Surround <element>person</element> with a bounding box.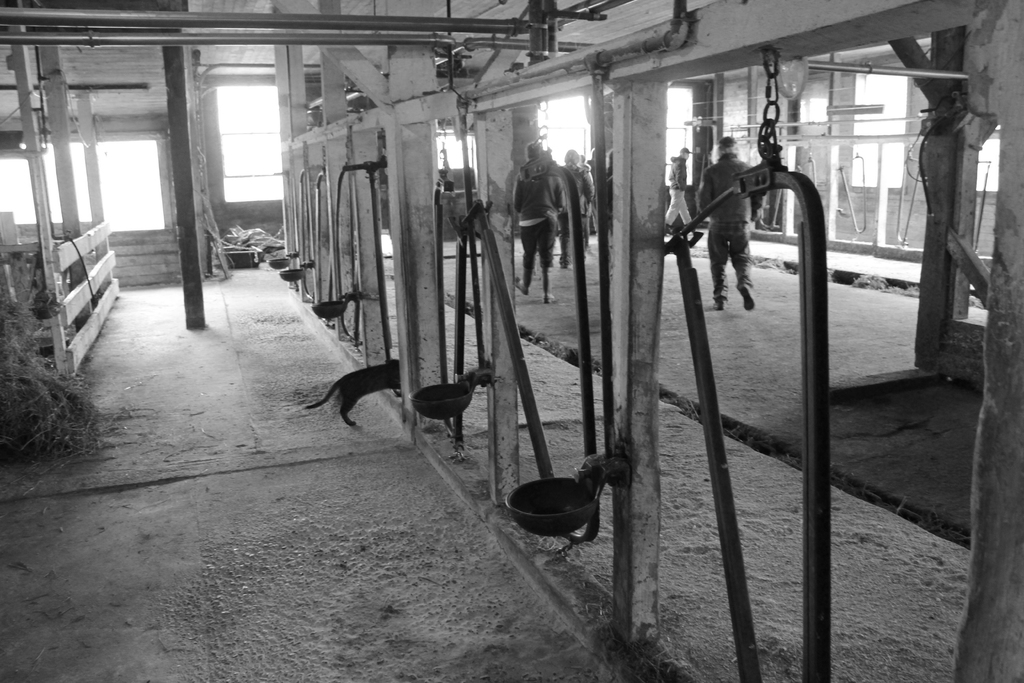
box(665, 151, 694, 238).
